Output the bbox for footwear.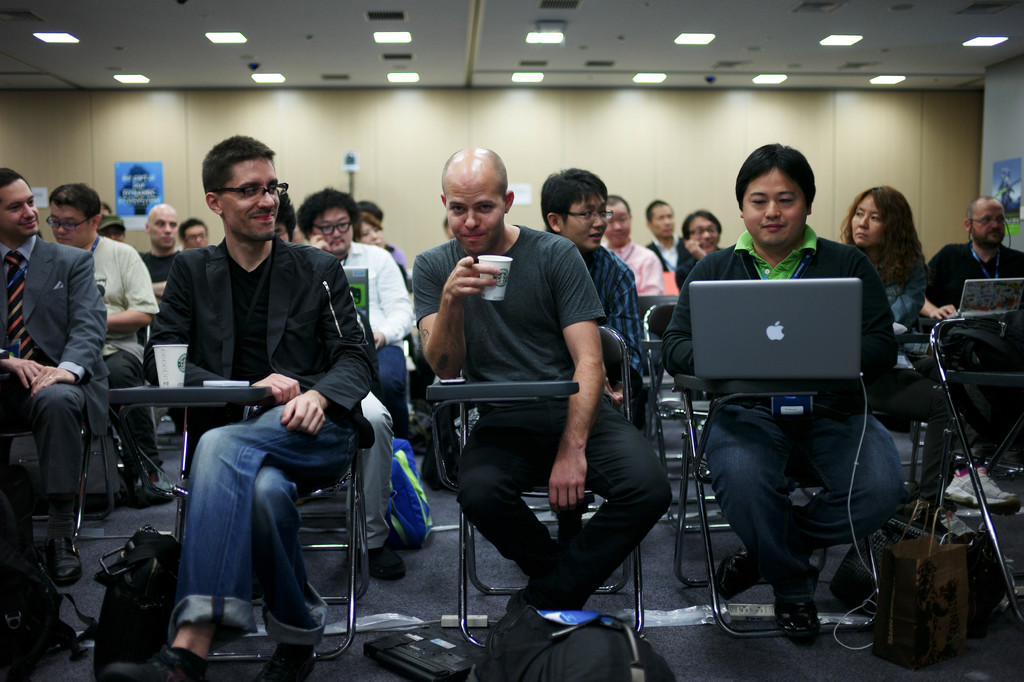
(121,474,172,507).
